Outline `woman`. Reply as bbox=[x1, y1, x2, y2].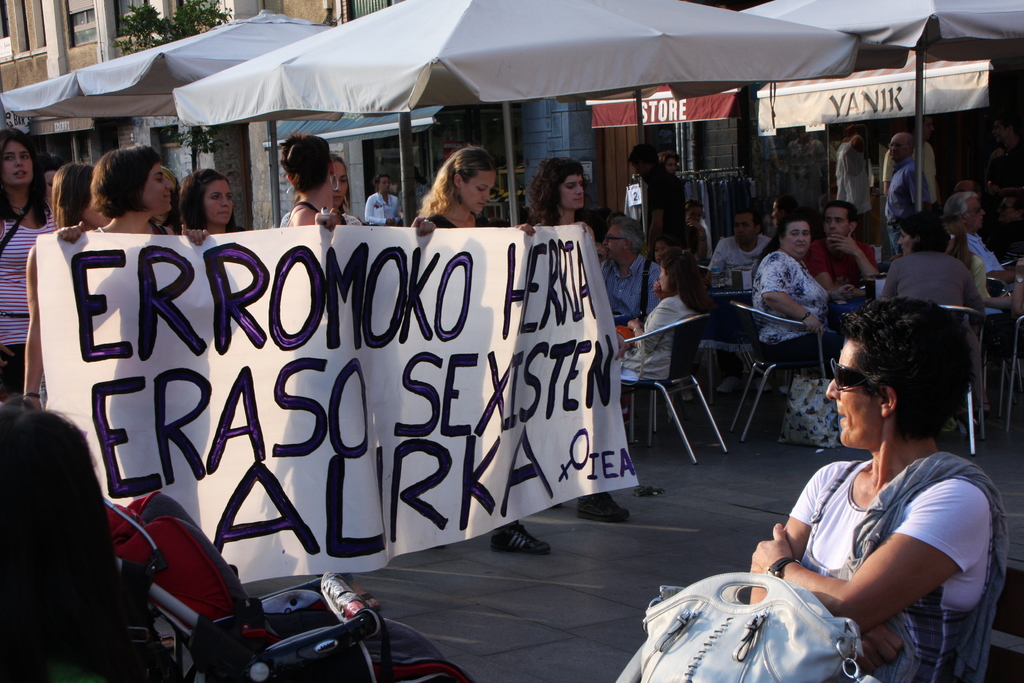
bbox=[54, 147, 214, 259].
